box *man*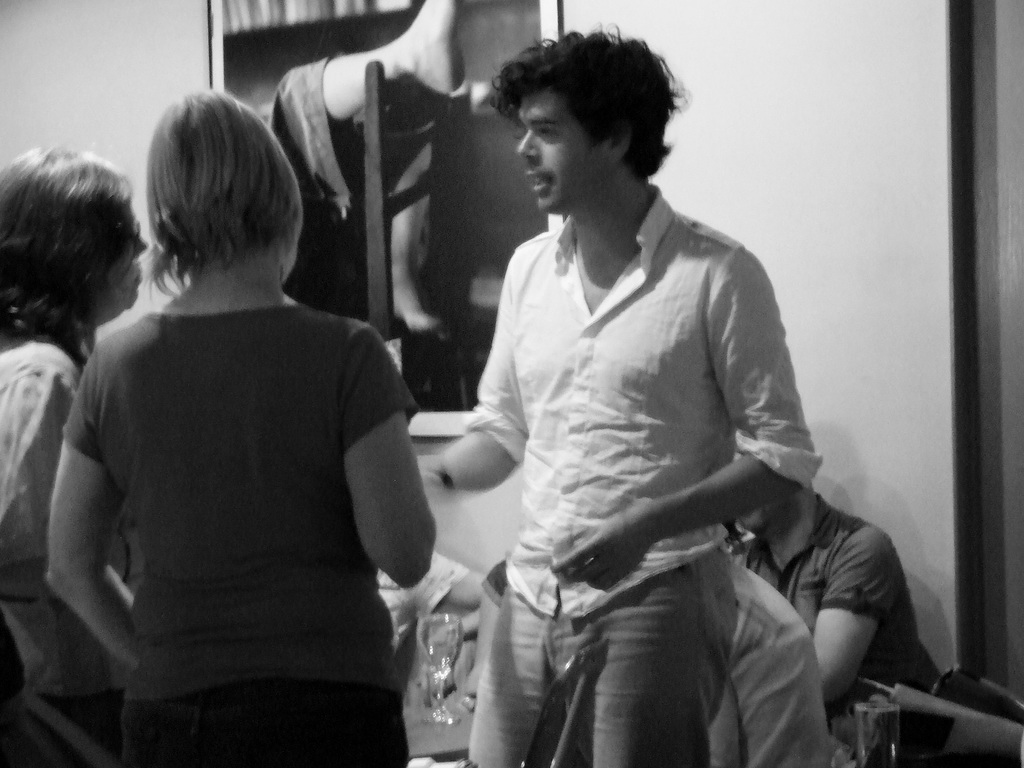
385:54:867:749
